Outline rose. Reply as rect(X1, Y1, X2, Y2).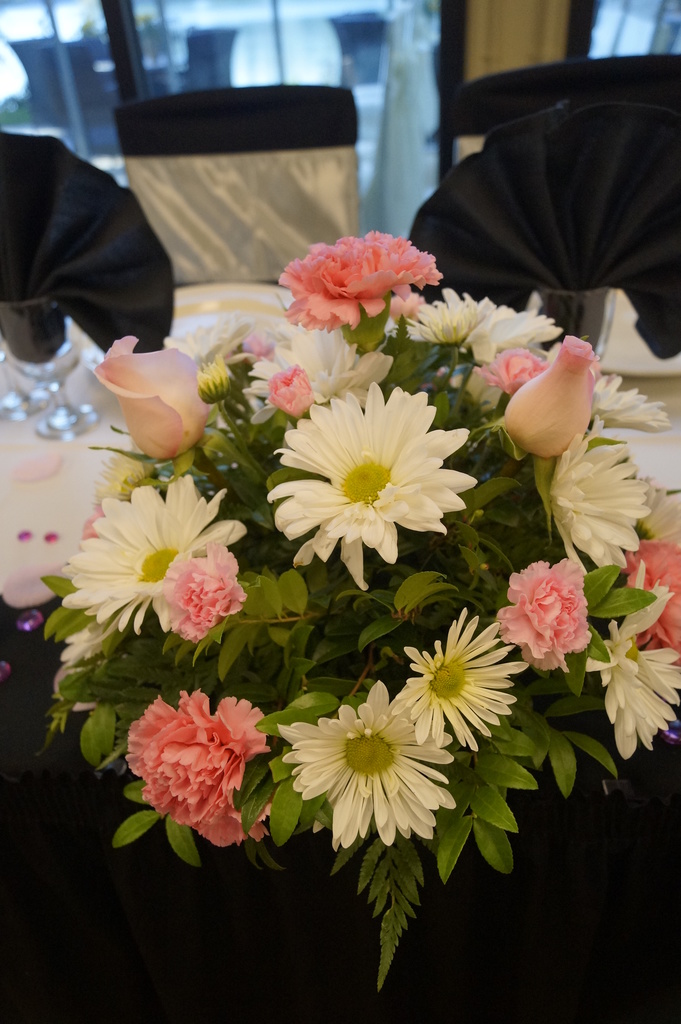
rect(86, 328, 213, 463).
